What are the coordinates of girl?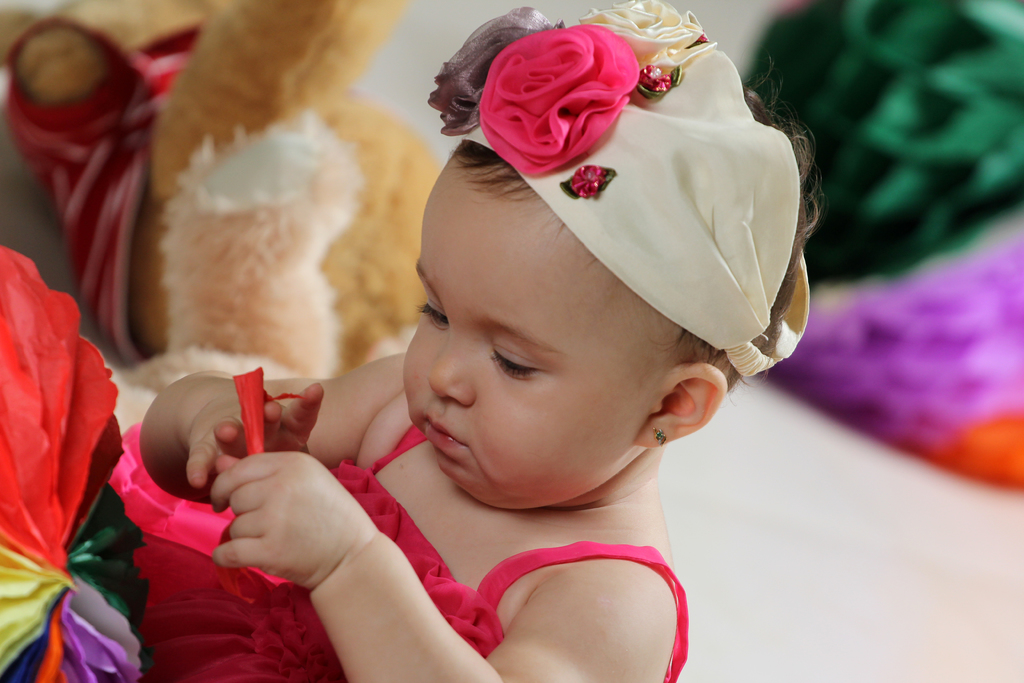
(left=131, top=0, right=829, bottom=682).
